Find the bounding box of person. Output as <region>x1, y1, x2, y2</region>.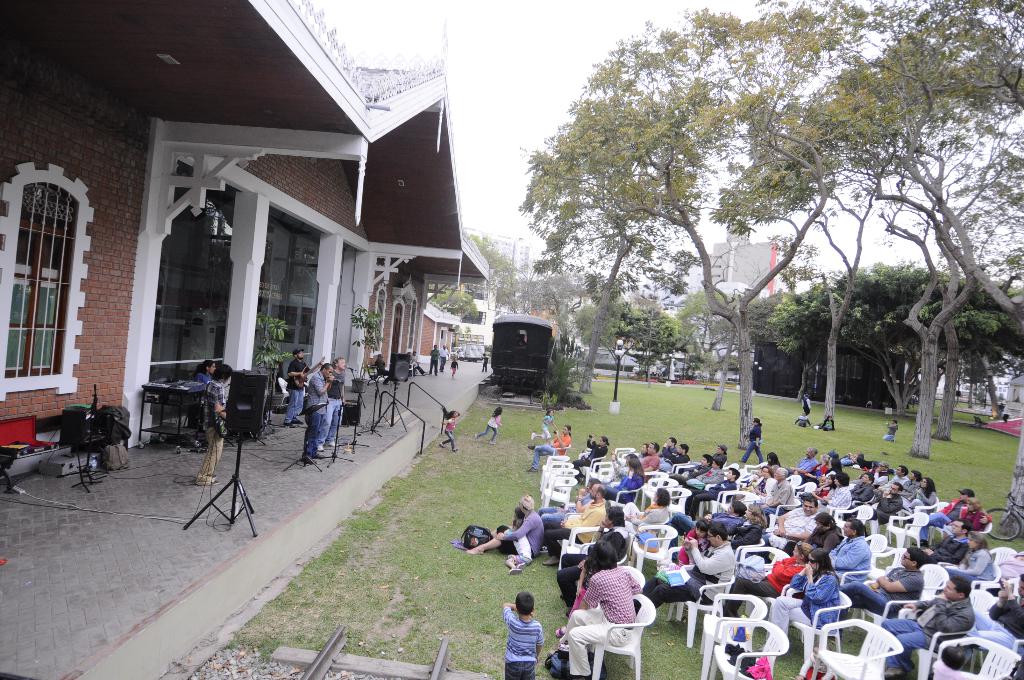
<region>657, 439, 688, 468</region>.
